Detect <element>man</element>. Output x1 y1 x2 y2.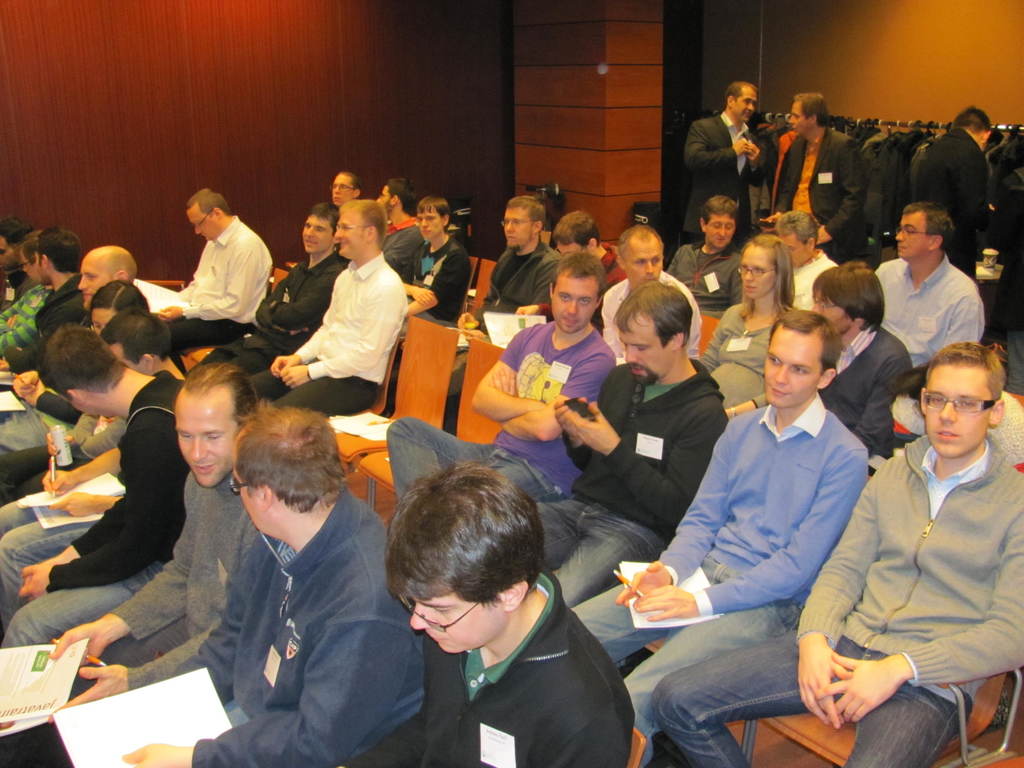
367 172 424 288.
